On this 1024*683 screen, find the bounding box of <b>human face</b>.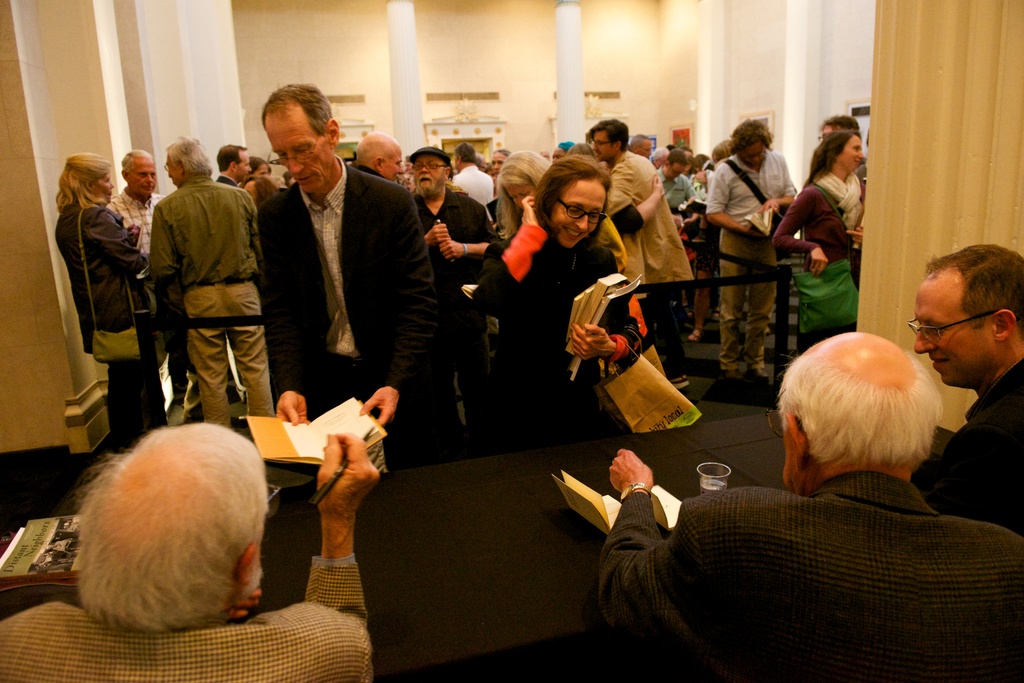
Bounding box: l=99, t=169, r=118, b=202.
